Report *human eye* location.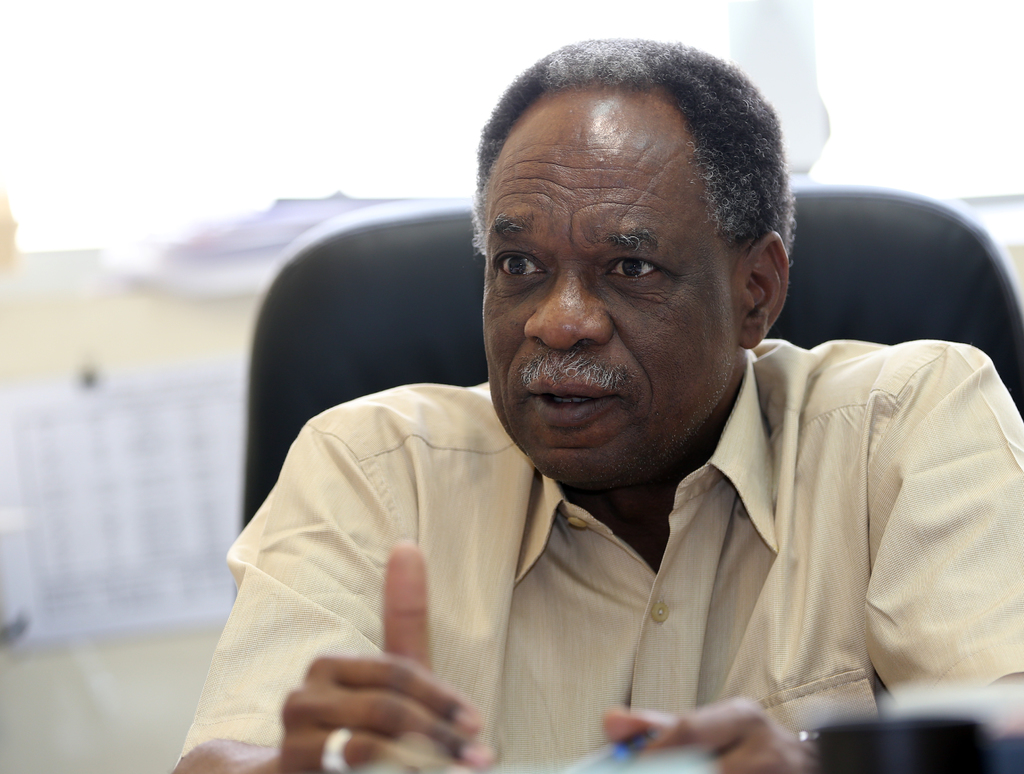
Report: pyautogui.locateOnScreen(602, 252, 670, 294).
